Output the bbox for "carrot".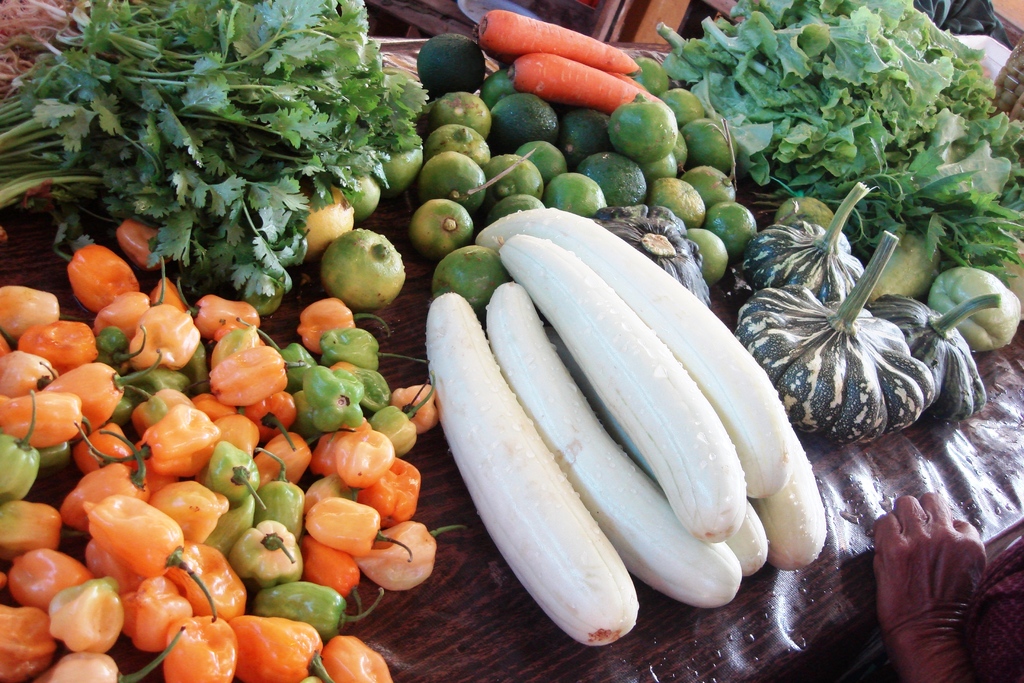
505,49,662,113.
